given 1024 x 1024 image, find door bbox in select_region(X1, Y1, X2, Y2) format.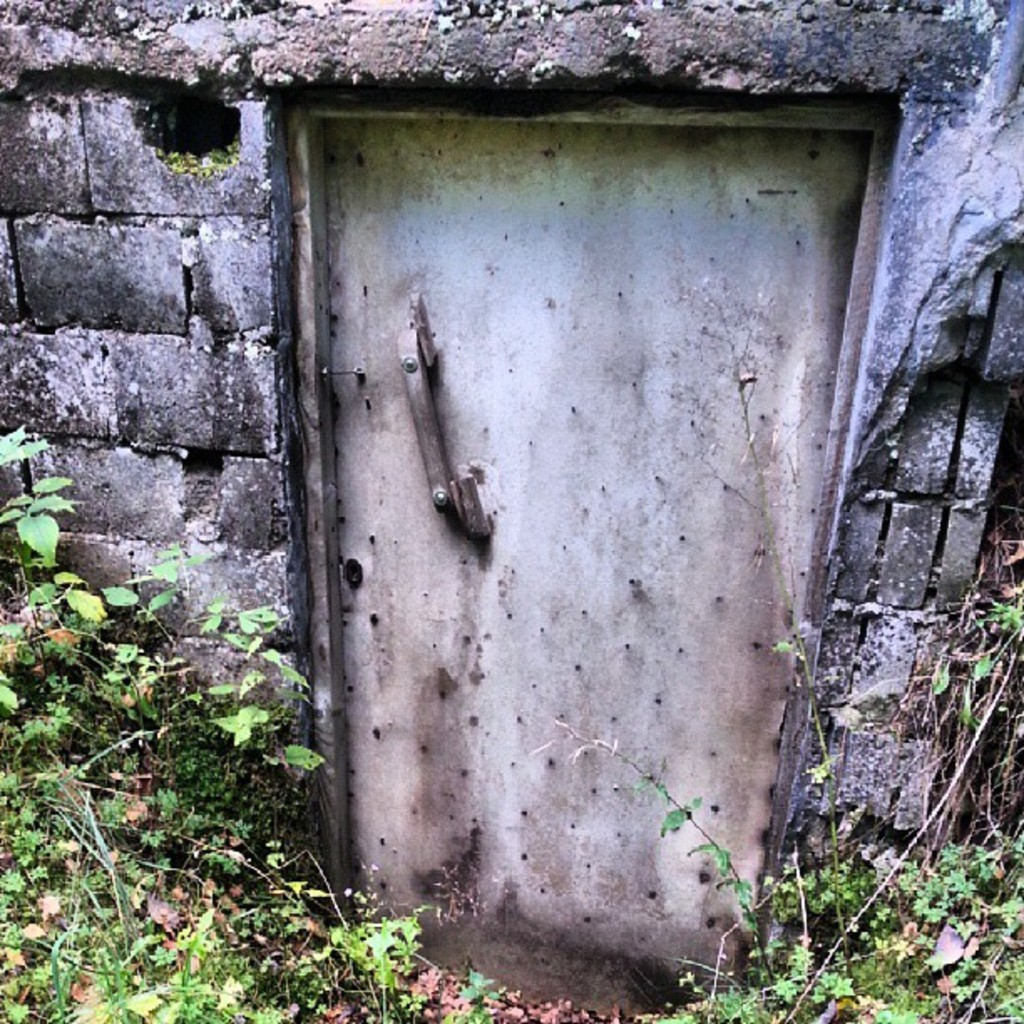
select_region(325, 124, 870, 1021).
